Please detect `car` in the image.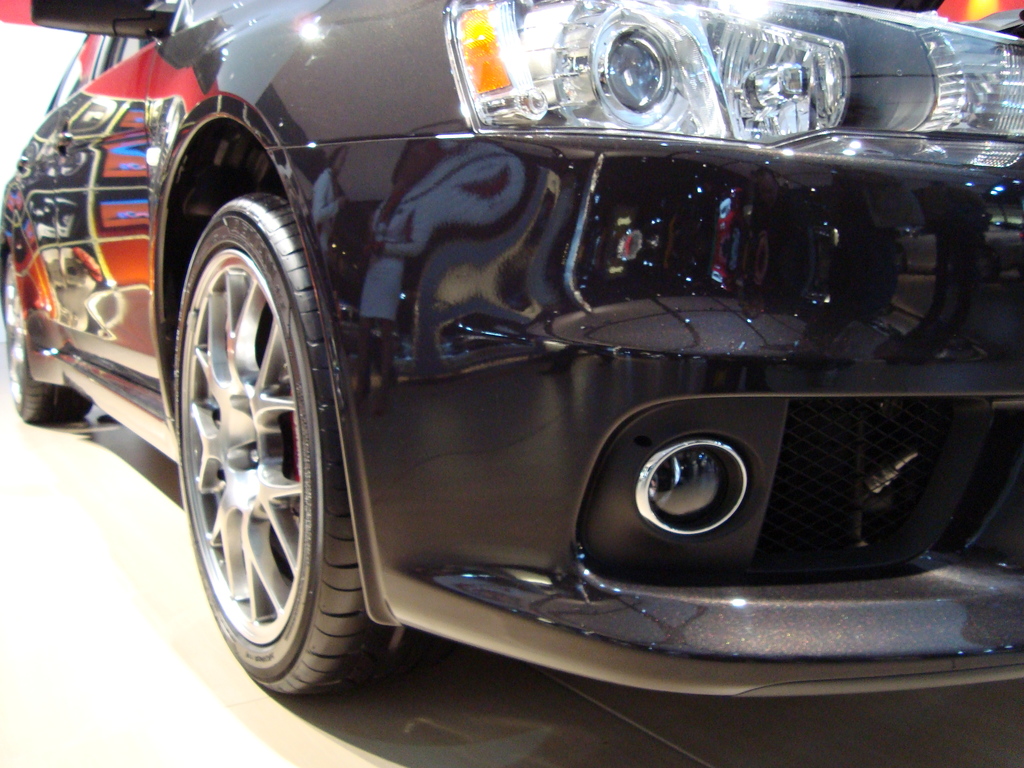
box=[0, 0, 1023, 699].
